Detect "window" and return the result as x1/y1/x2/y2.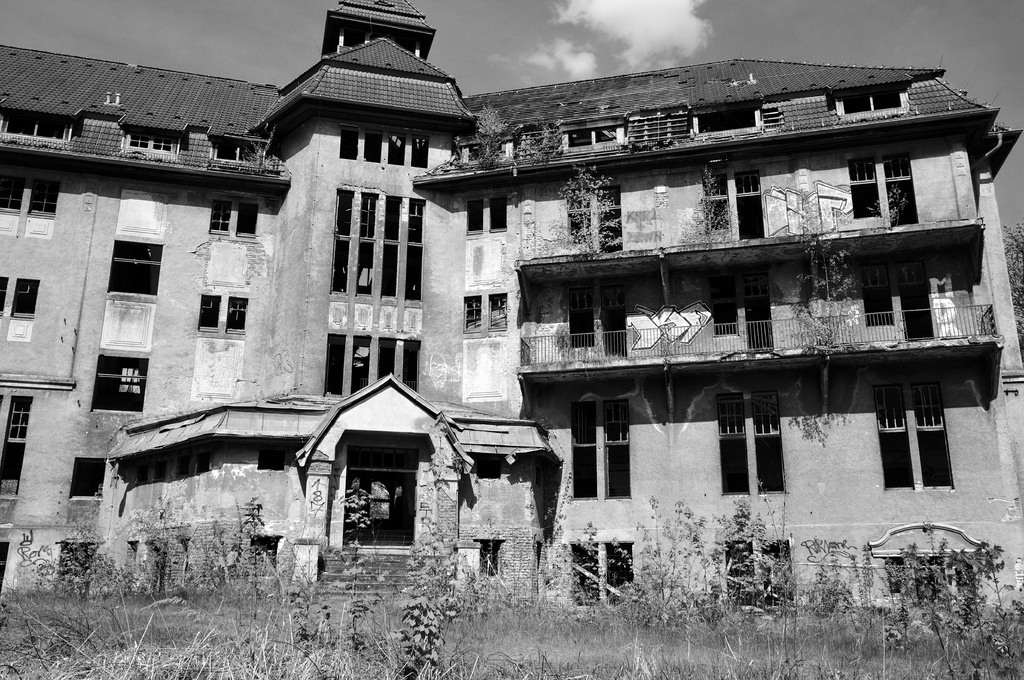
859/289/892/324.
